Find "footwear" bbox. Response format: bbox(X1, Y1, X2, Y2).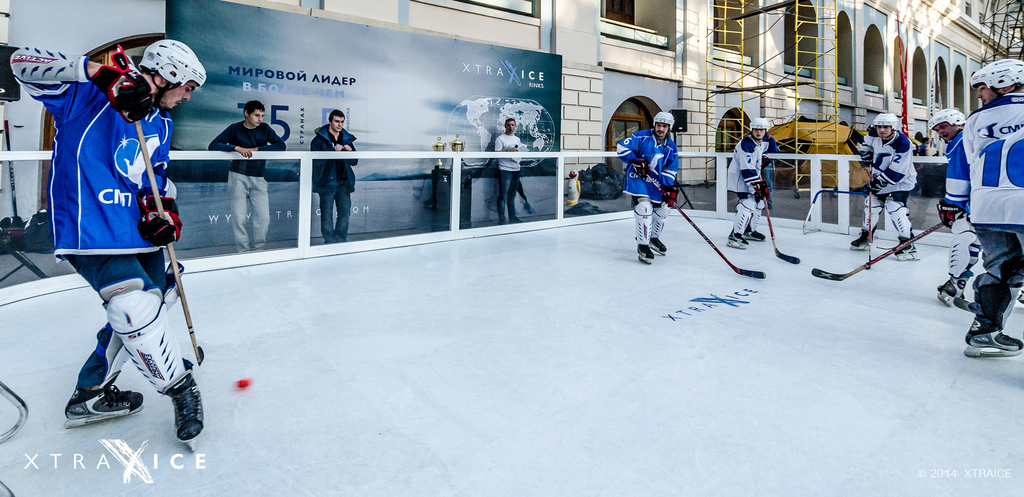
bbox(934, 279, 961, 306).
